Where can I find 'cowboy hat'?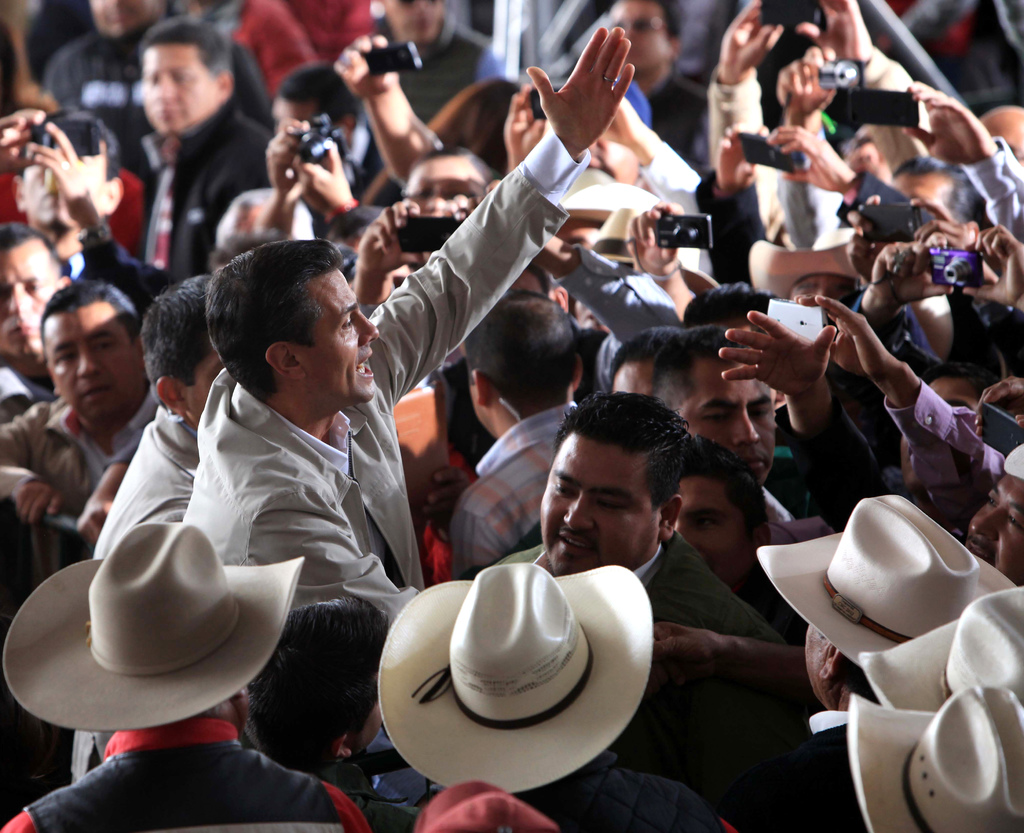
You can find it at [x1=749, y1=225, x2=877, y2=296].
